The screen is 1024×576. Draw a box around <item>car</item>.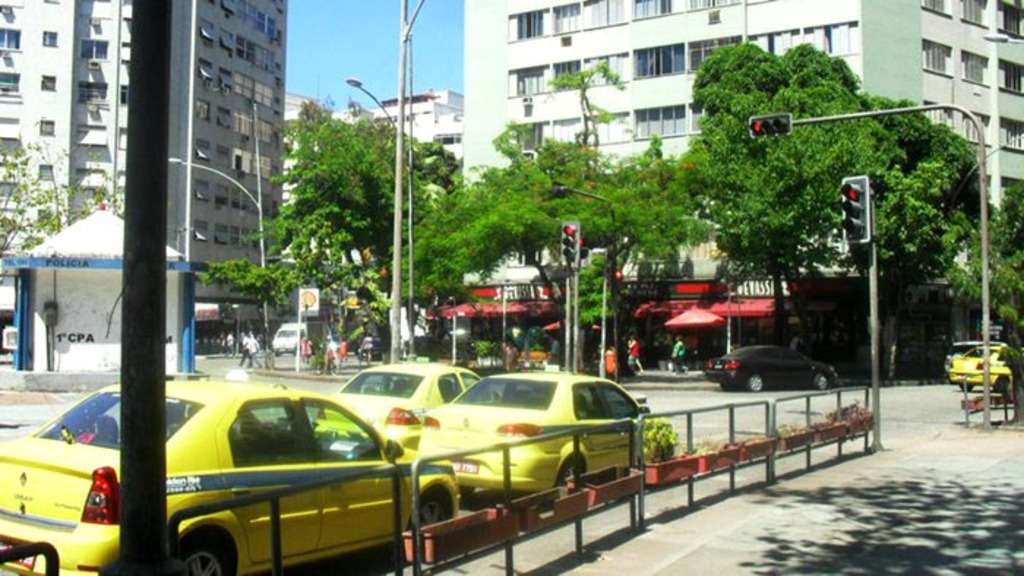
bbox=(715, 341, 837, 395).
